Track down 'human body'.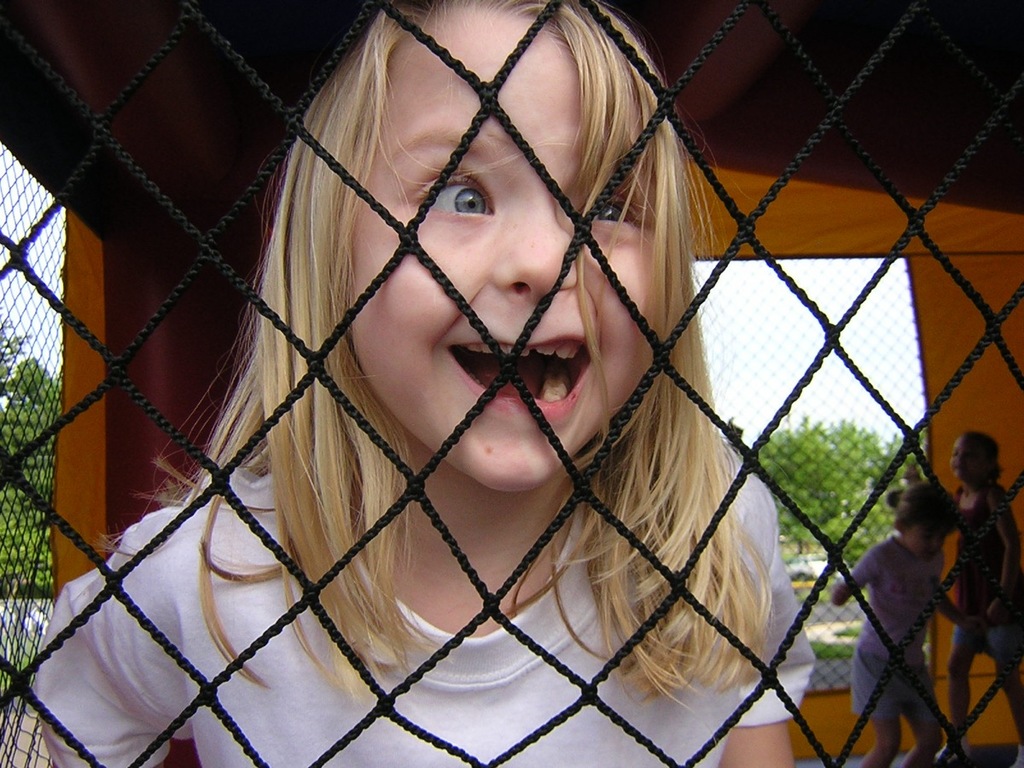
Tracked to BBox(36, 0, 811, 767).
